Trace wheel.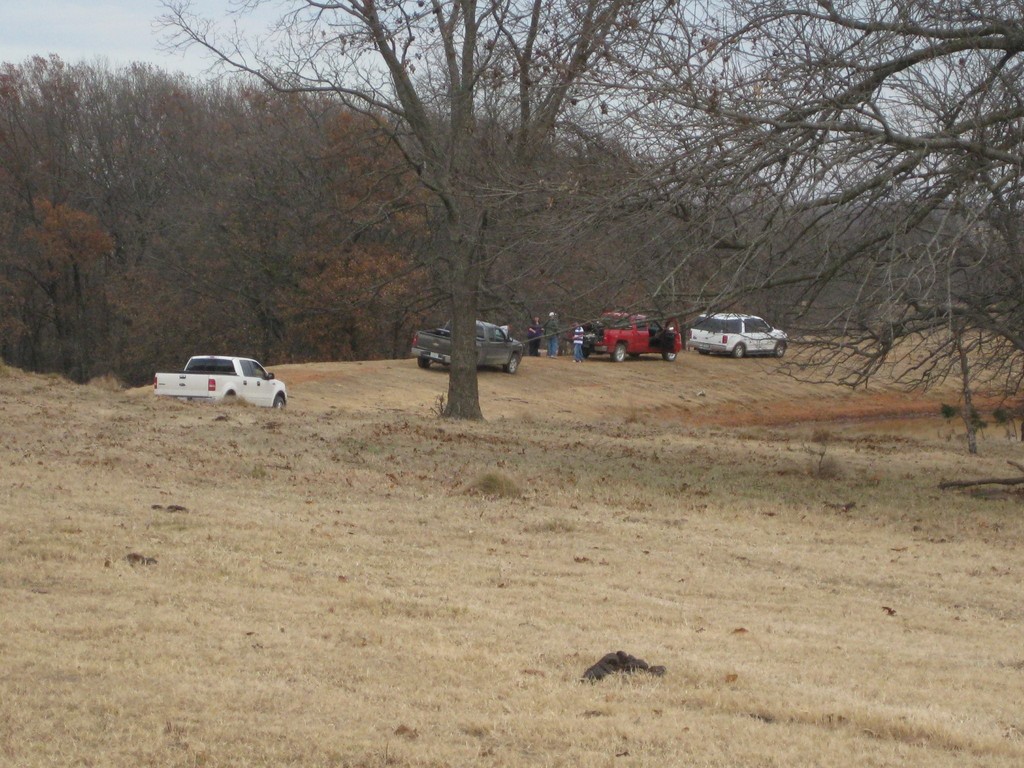
Traced to pyautogui.locateOnScreen(276, 399, 285, 407).
